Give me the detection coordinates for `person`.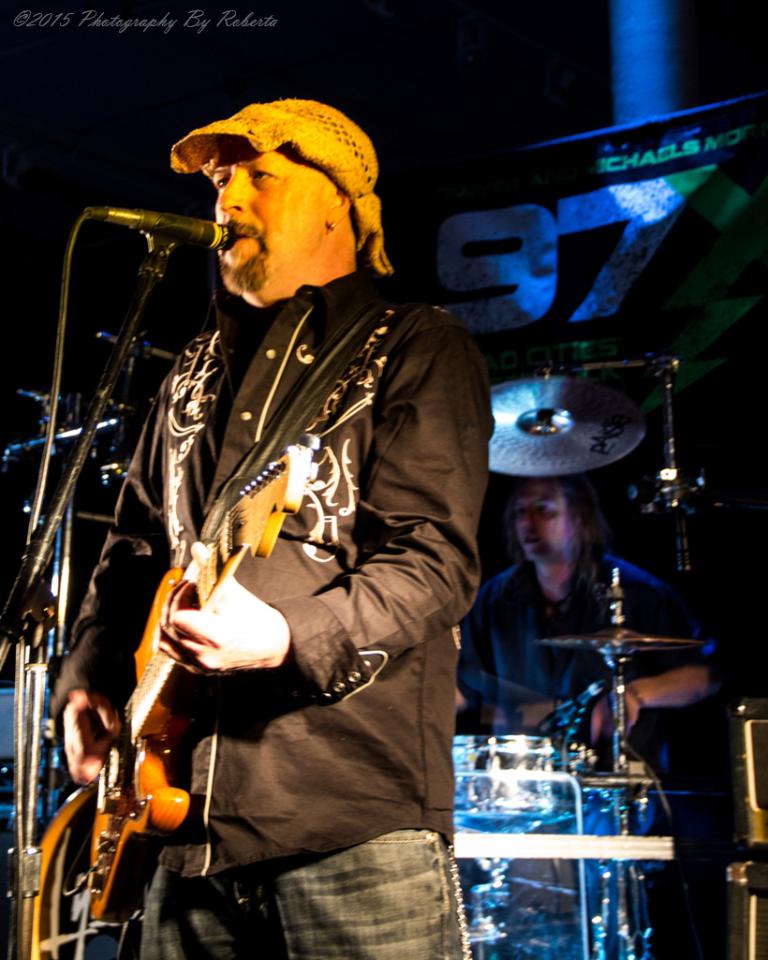
[x1=49, y1=95, x2=495, y2=959].
